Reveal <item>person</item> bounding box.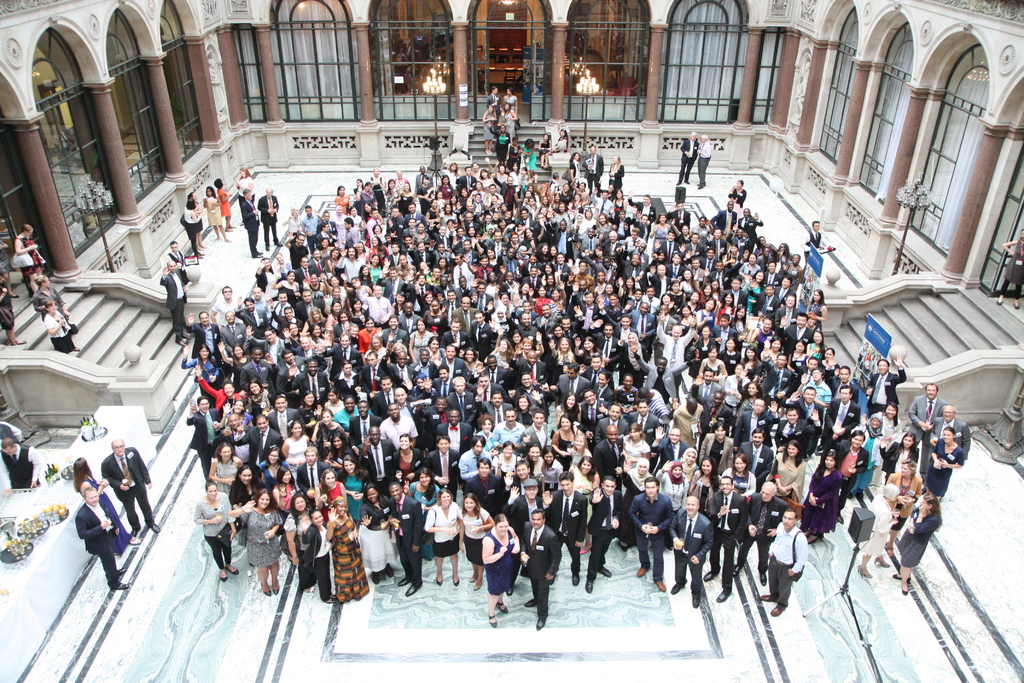
Revealed: 31:273:67:323.
